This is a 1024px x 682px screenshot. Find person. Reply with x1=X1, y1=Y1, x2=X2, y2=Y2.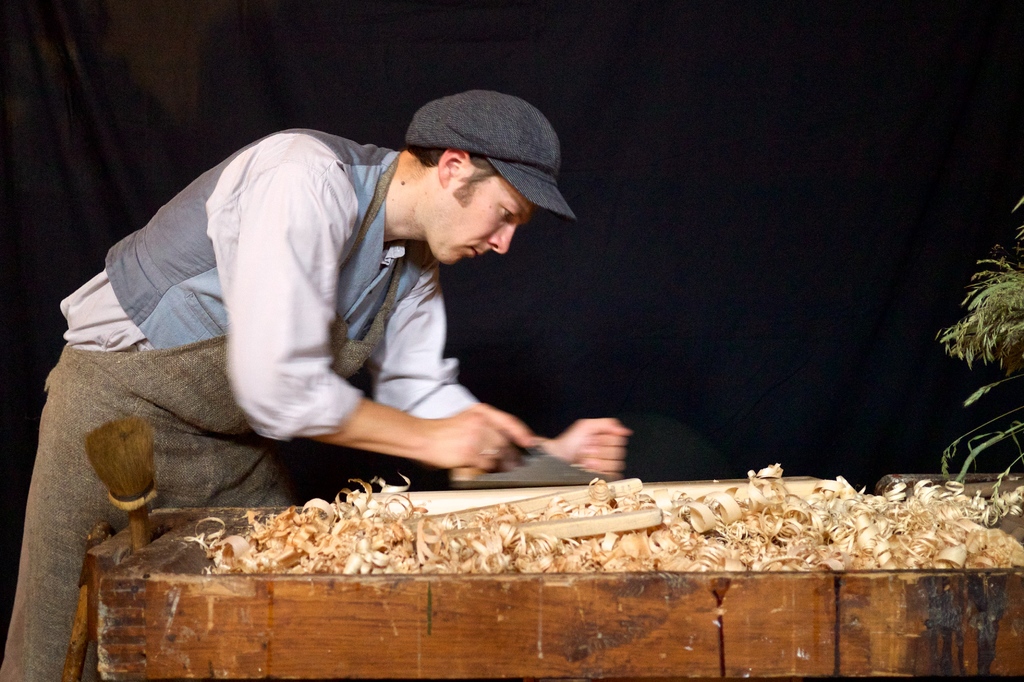
x1=0, y1=90, x2=579, y2=679.
